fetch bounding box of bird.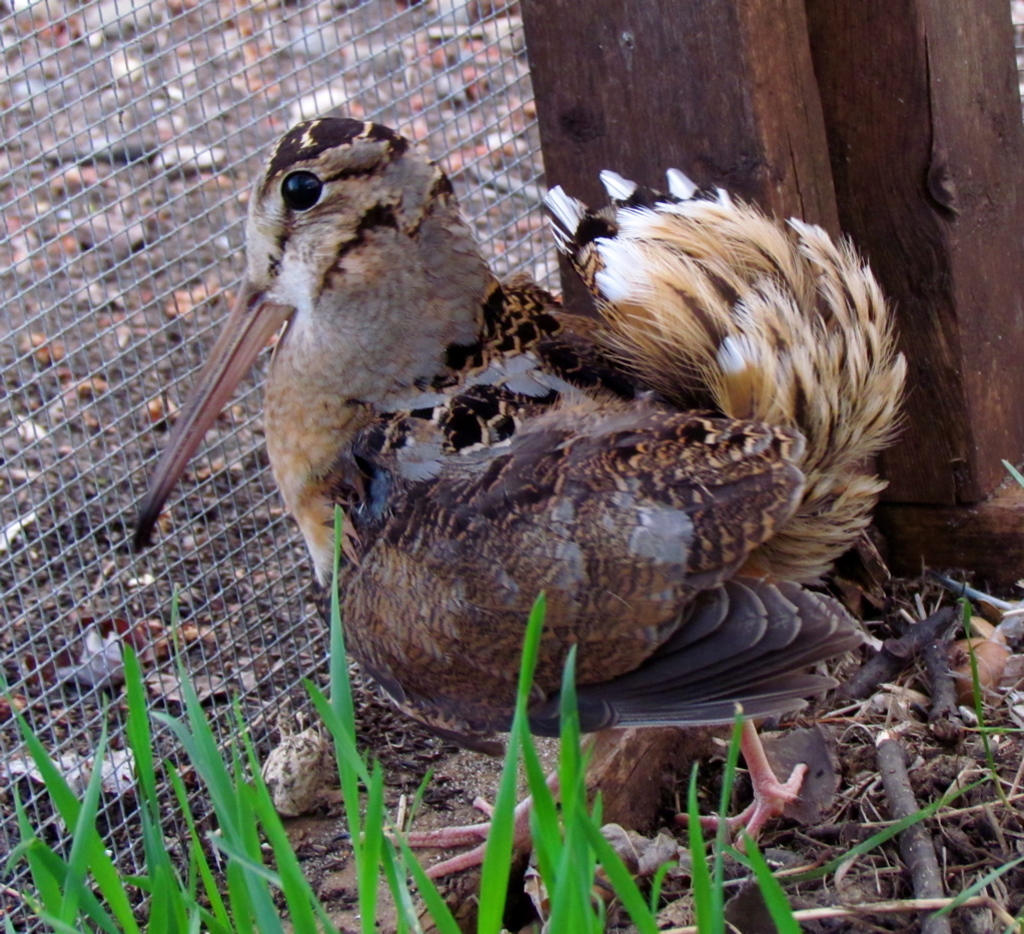
Bbox: <box>114,102,926,910</box>.
